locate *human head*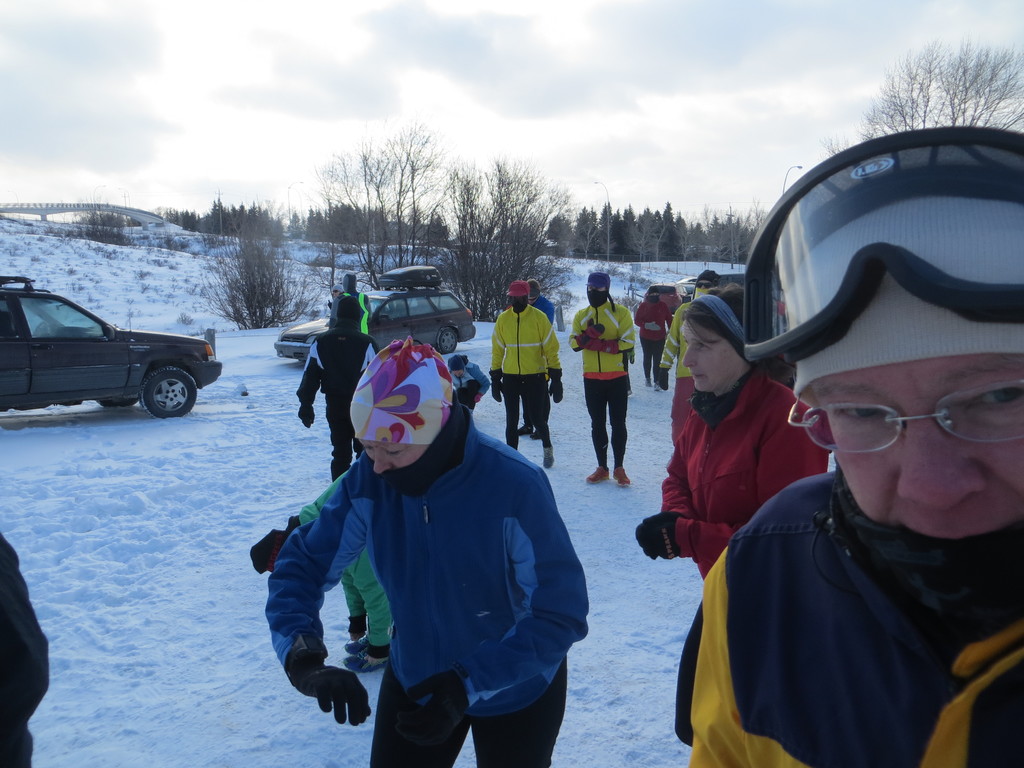
<box>341,271,357,294</box>
